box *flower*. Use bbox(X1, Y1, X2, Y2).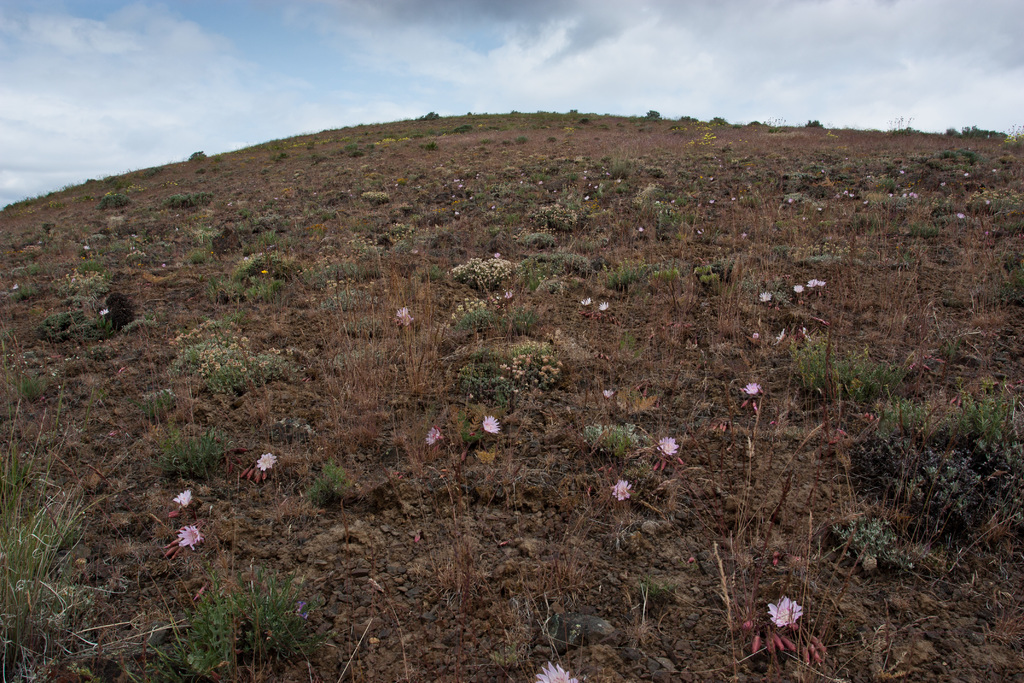
bbox(446, 175, 467, 190).
